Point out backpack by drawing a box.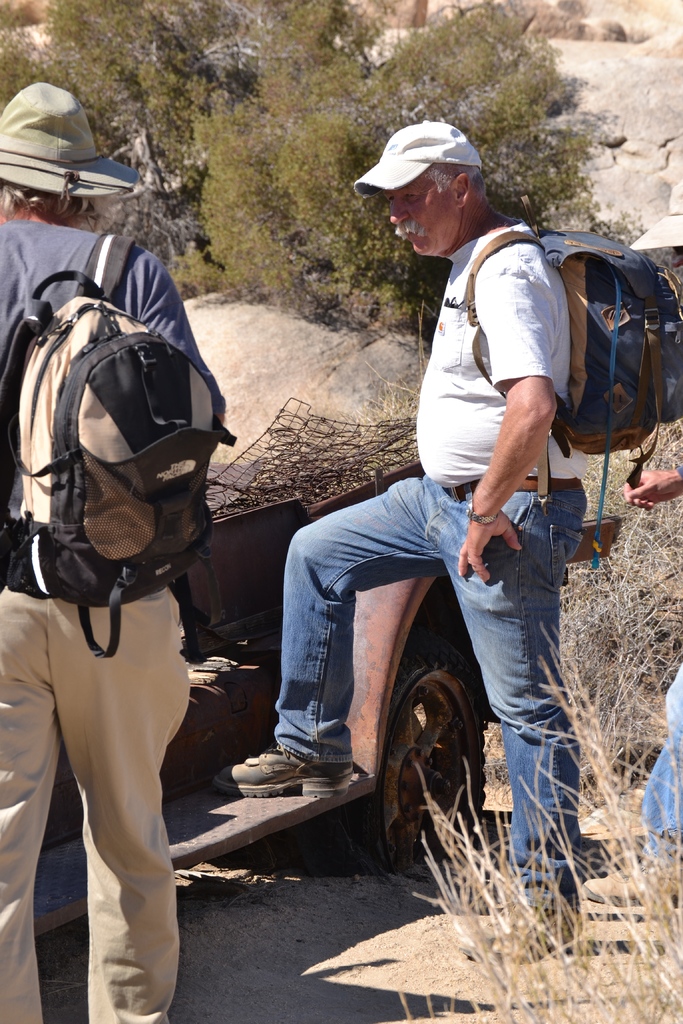
<bbox>446, 218, 682, 566</bbox>.
